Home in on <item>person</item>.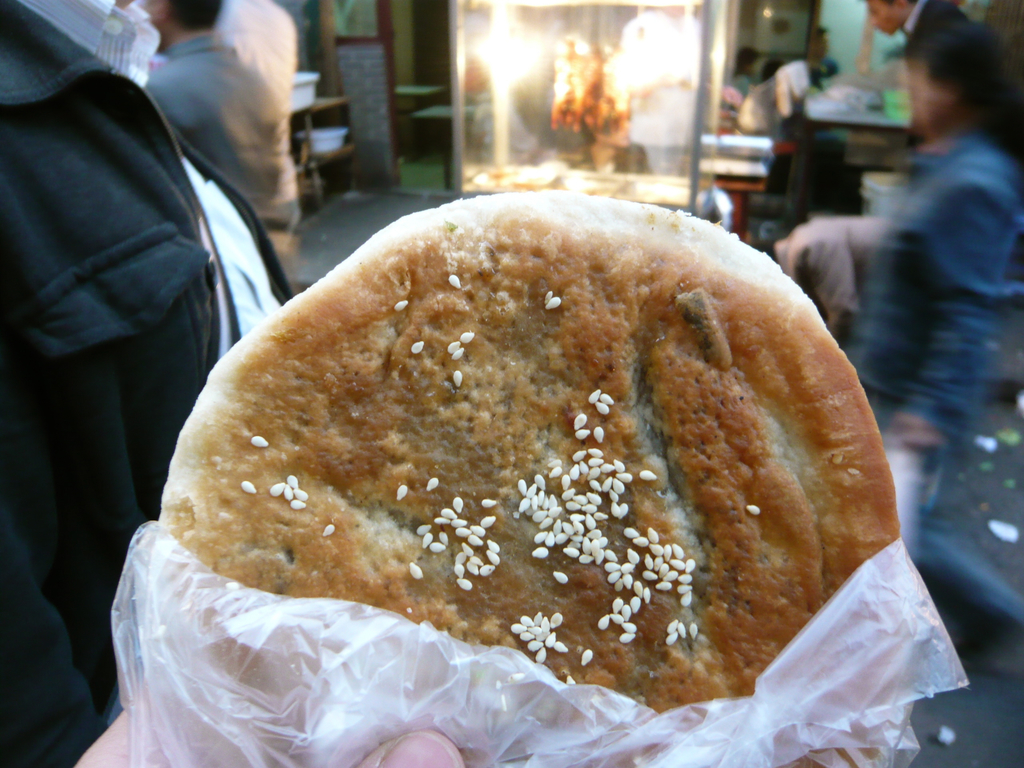
Homed in at rect(861, 0, 973, 47).
